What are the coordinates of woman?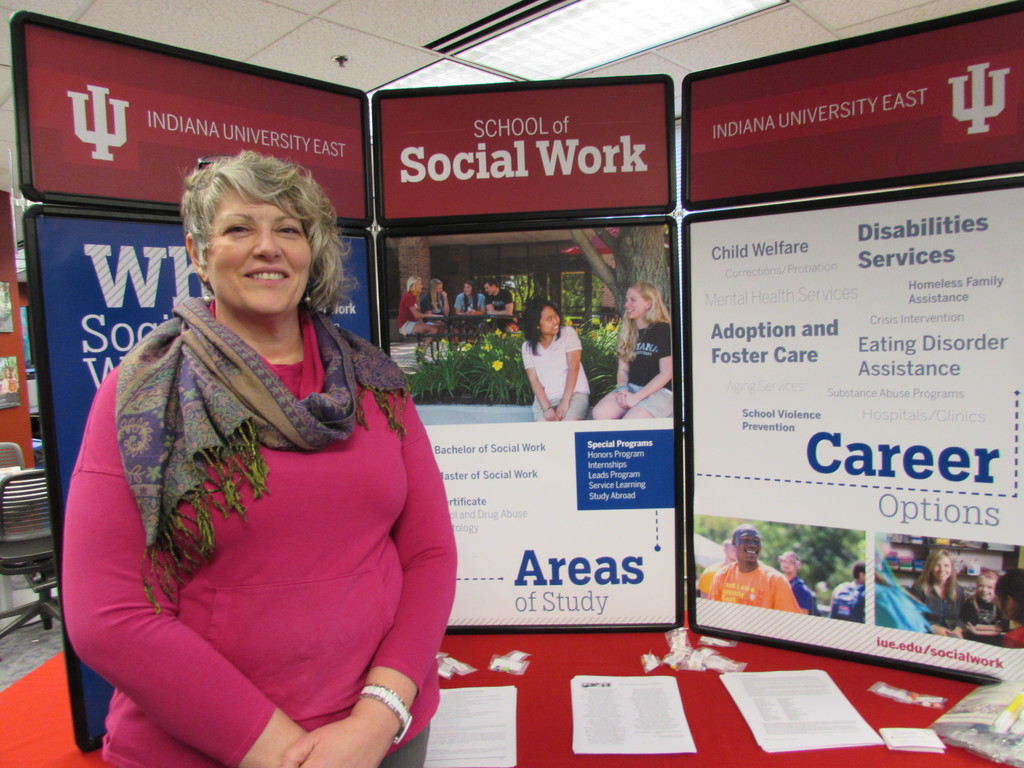
<bbox>392, 273, 445, 340</bbox>.
